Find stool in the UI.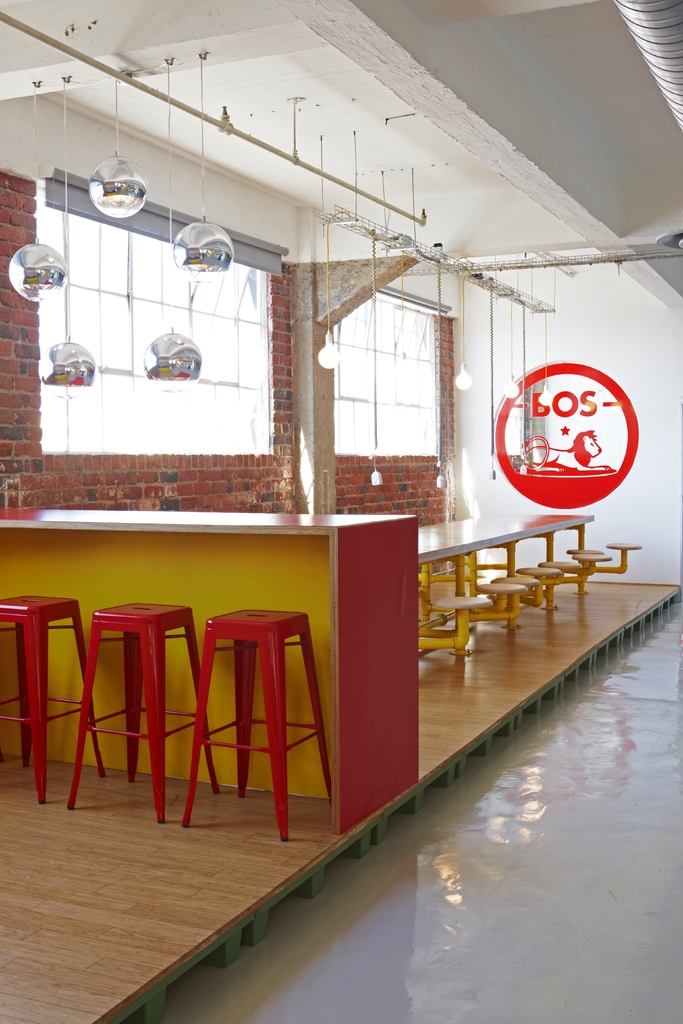
UI element at 71:599:218:833.
